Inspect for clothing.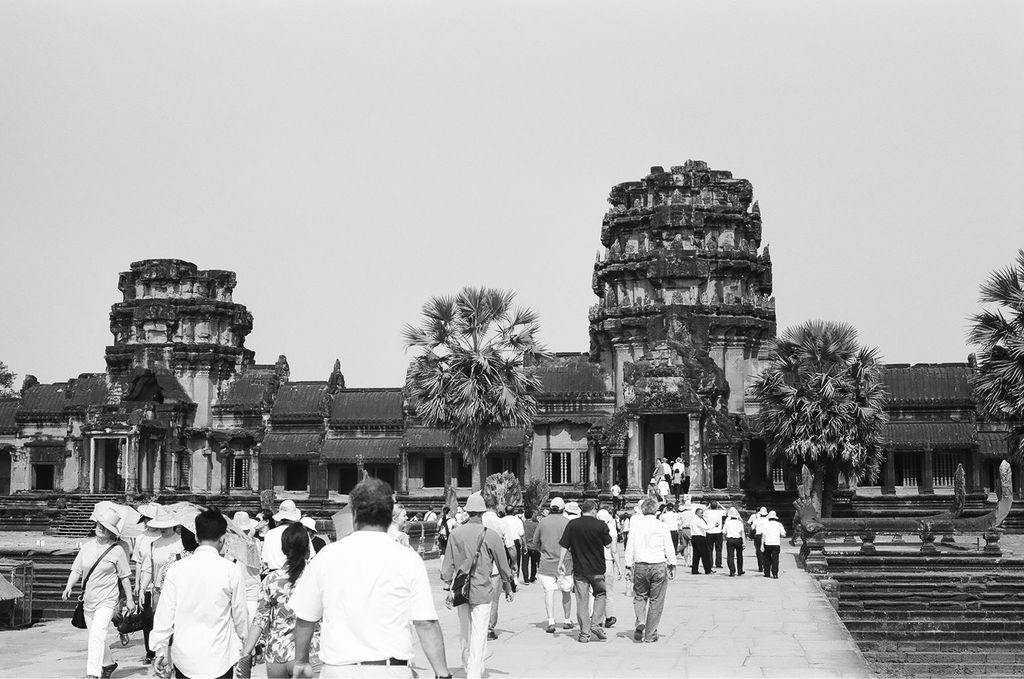
Inspection: region(93, 536, 139, 674).
